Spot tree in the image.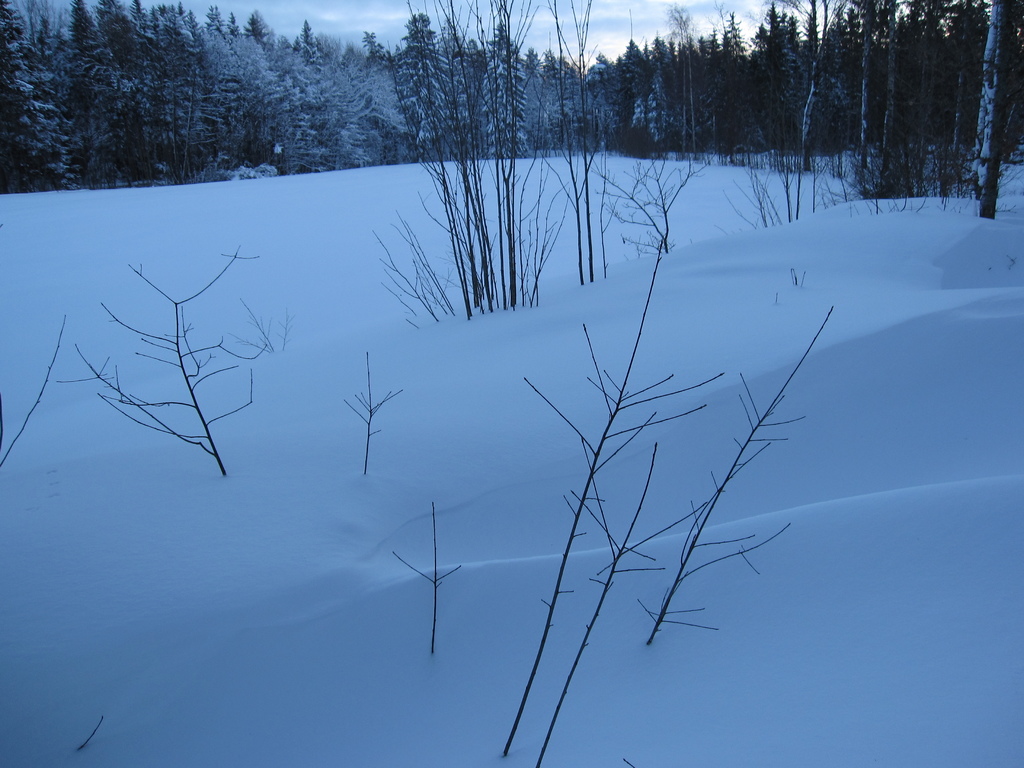
tree found at pyautogui.locateOnScreen(641, 33, 681, 156).
